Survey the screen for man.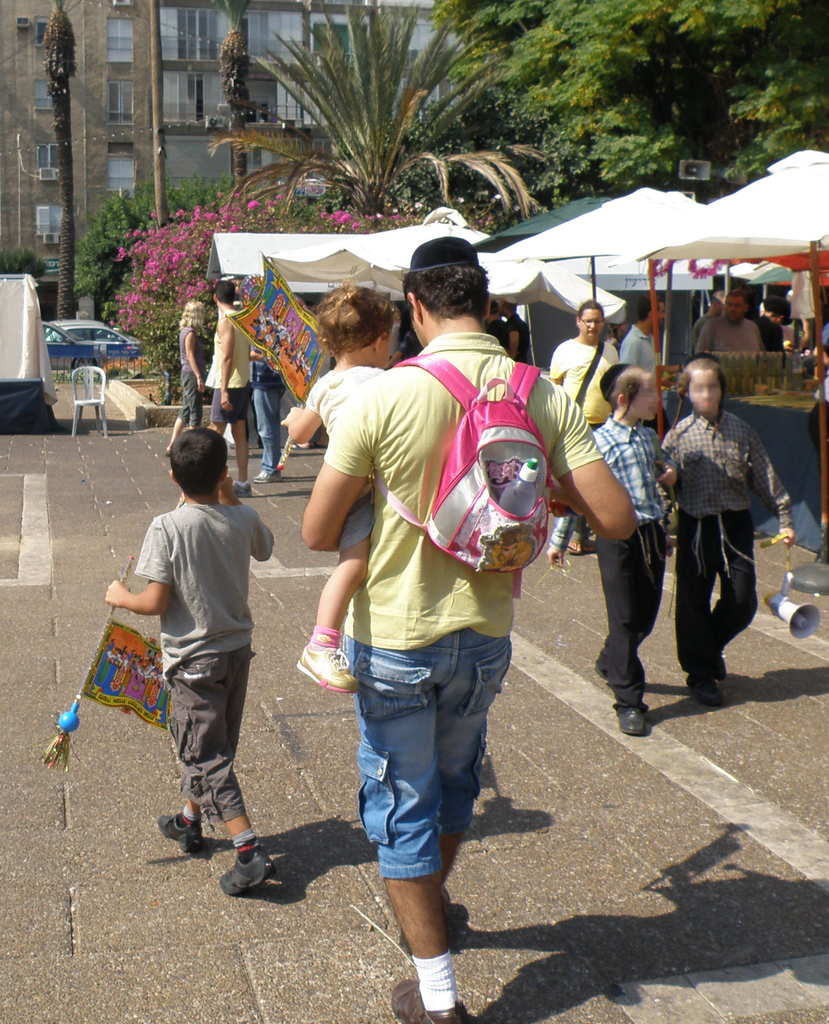
Survey found: box=[692, 283, 761, 405].
